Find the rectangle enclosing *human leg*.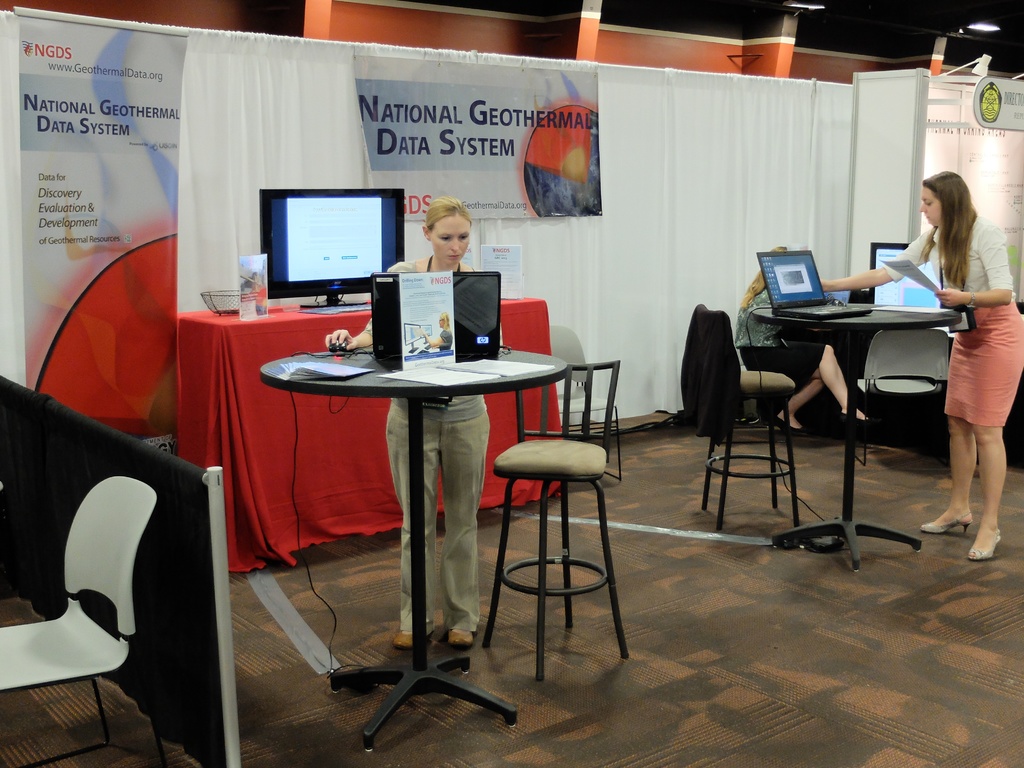
select_region(924, 301, 970, 532).
